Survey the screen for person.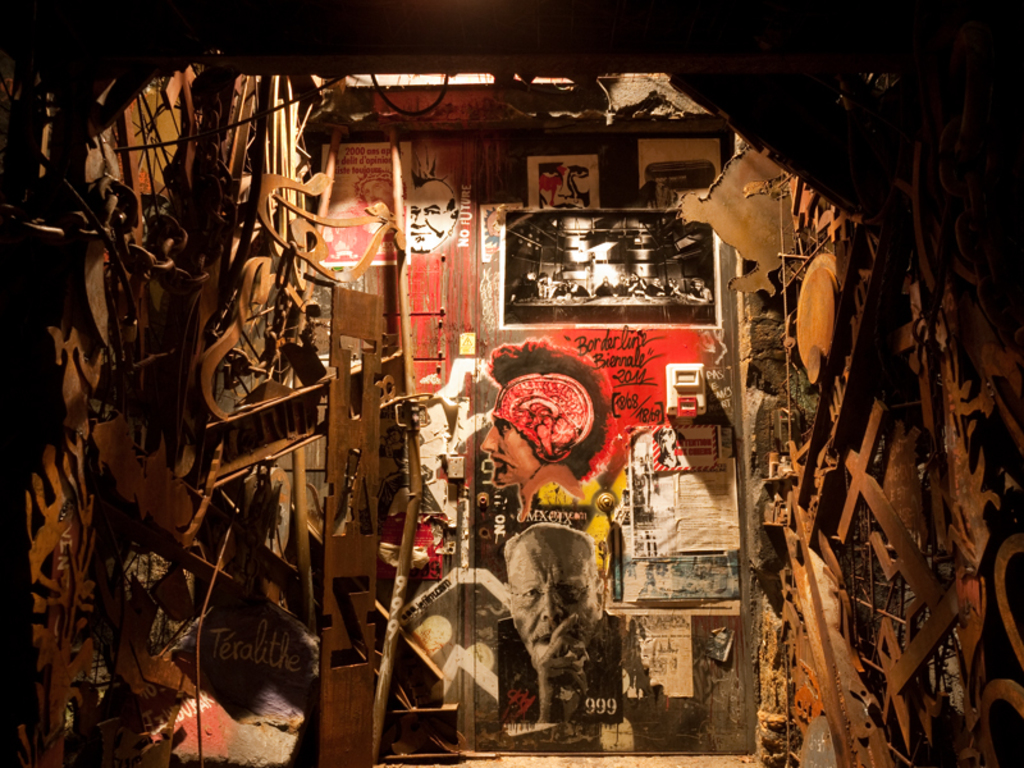
Survey found: rect(398, 155, 458, 255).
